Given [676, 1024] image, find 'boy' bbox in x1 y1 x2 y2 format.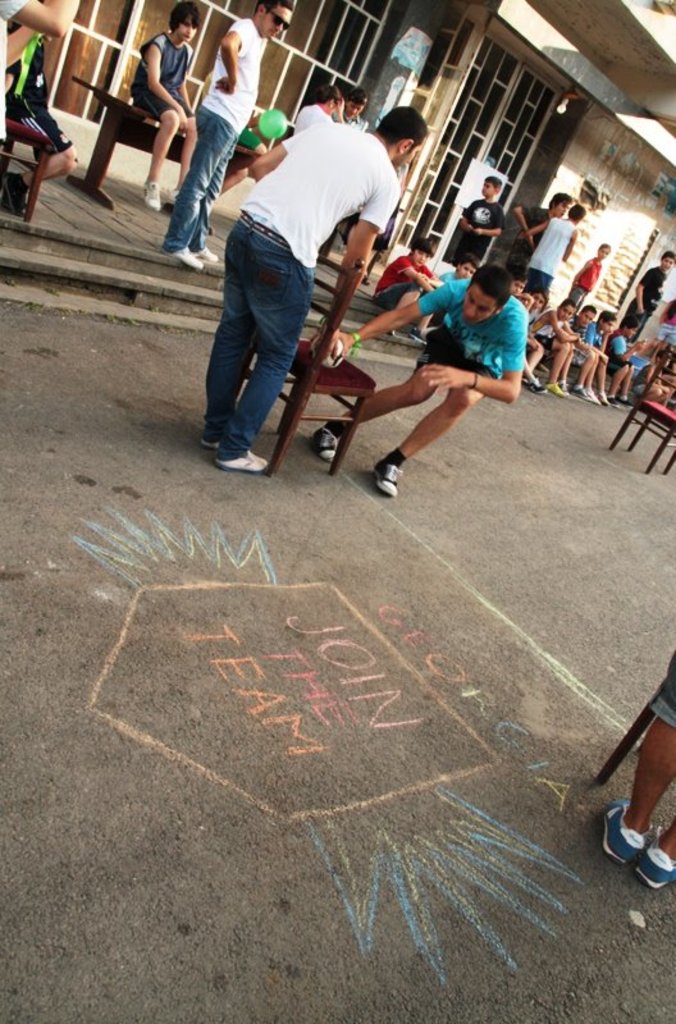
334 87 367 133.
